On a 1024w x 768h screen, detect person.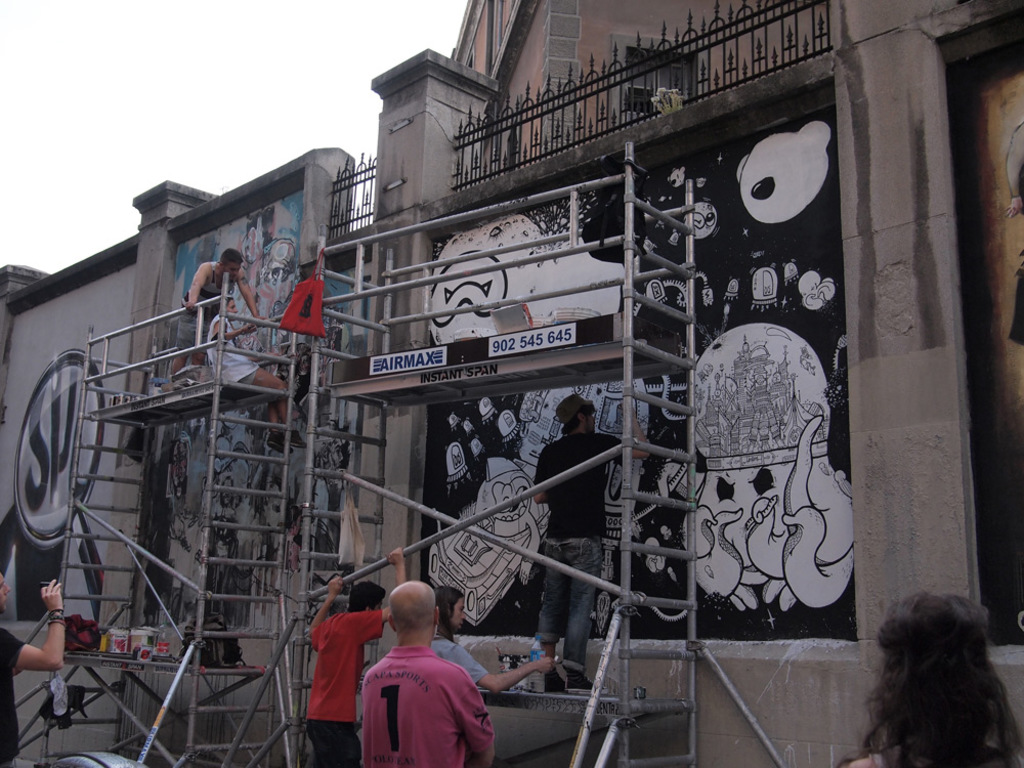
Rect(843, 593, 1023, 766).
